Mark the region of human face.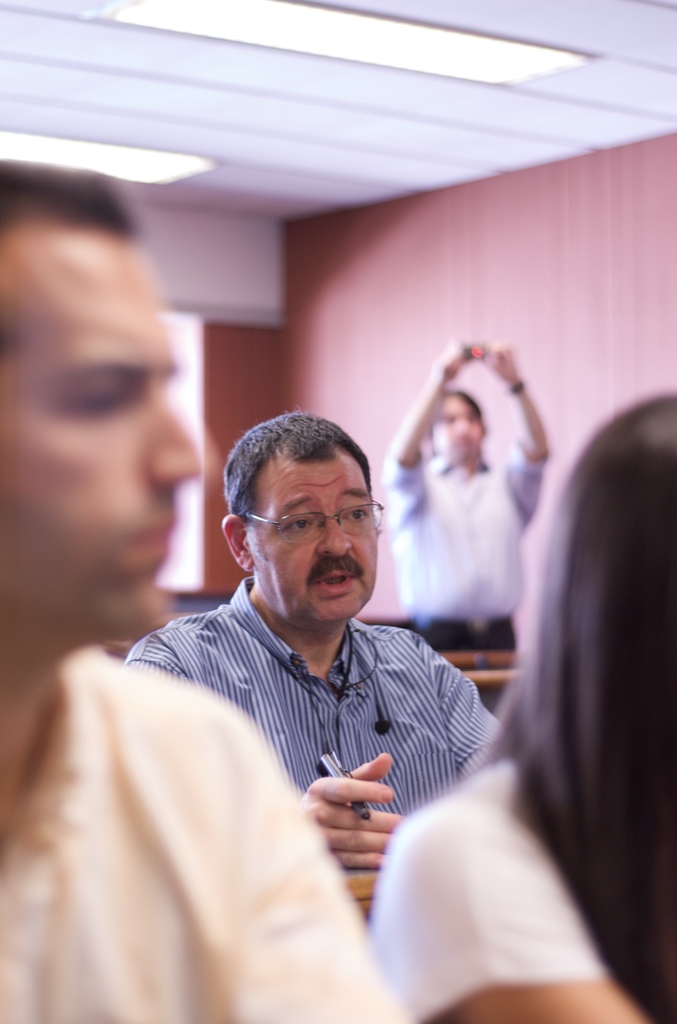
Region: 0,230,197,632.
